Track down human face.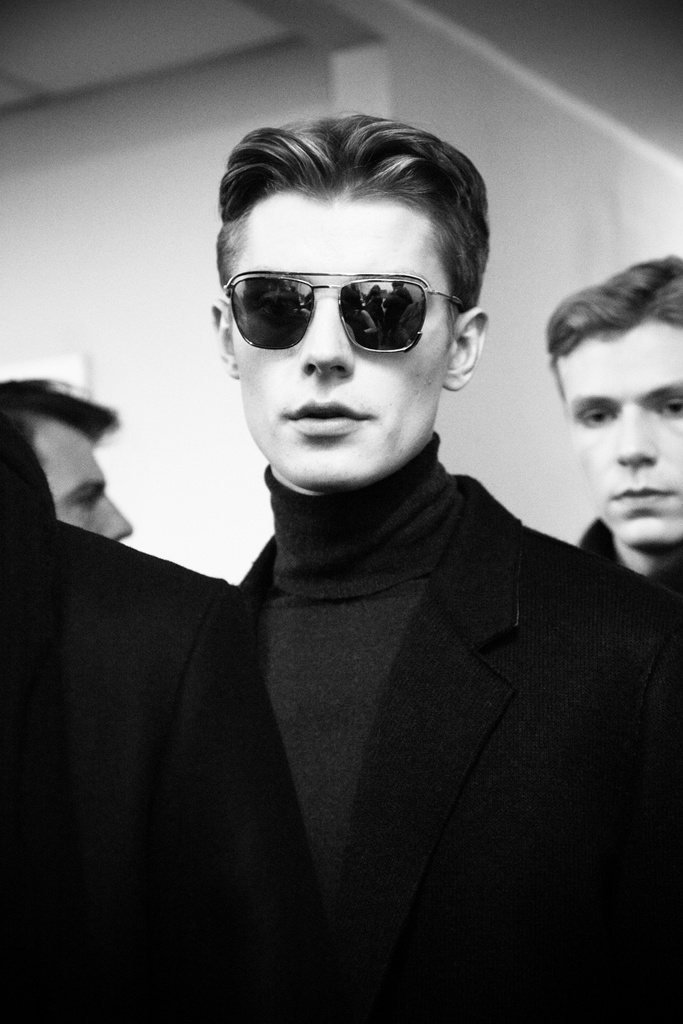
Tracked to 41:410:134:542.
